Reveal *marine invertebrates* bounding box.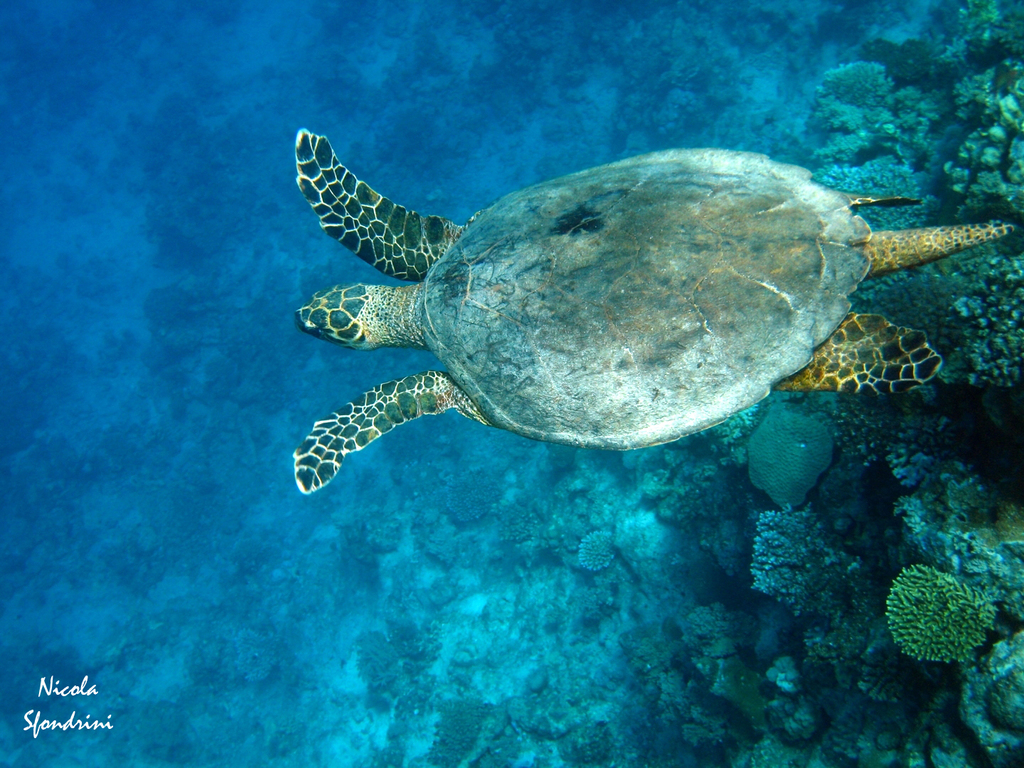
Revealed: (935,245,1023,383).
